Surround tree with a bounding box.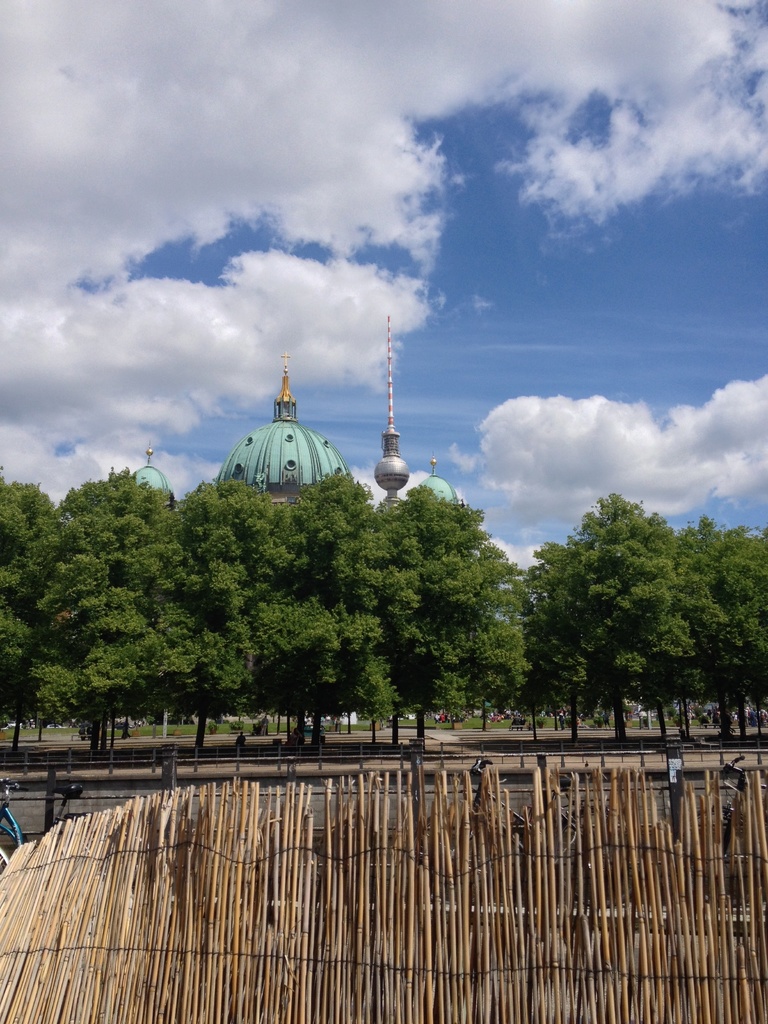
[692, 522, 767, 744].
